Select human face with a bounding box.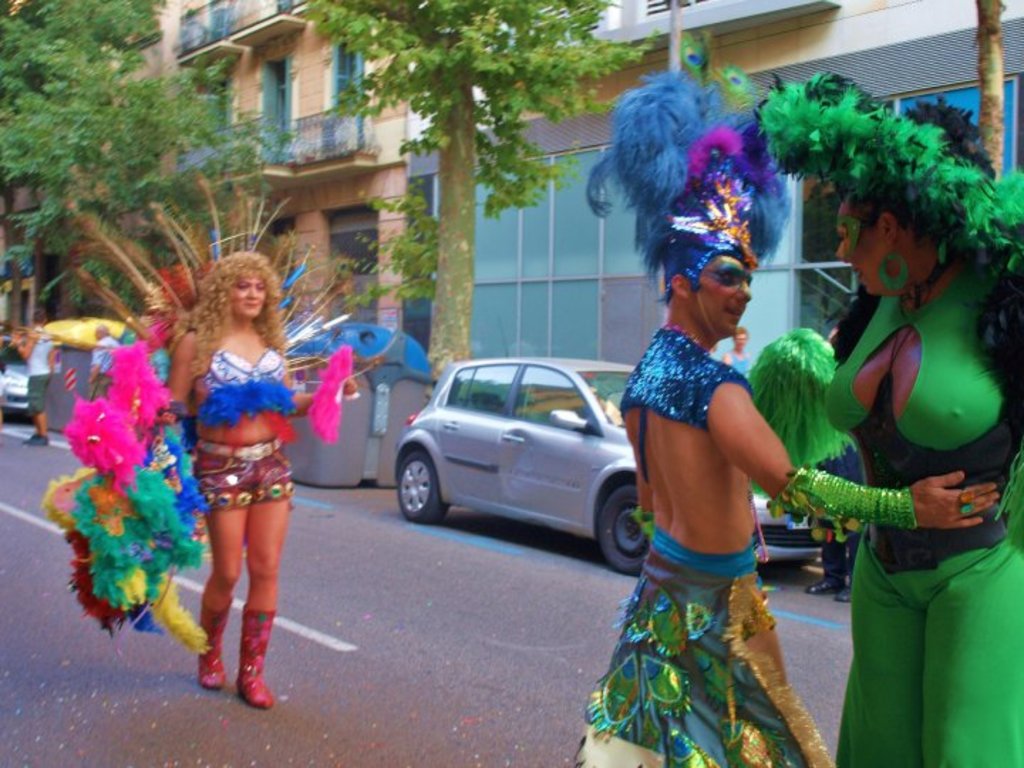
(left=697, top=250, right=759, bottom=333).
